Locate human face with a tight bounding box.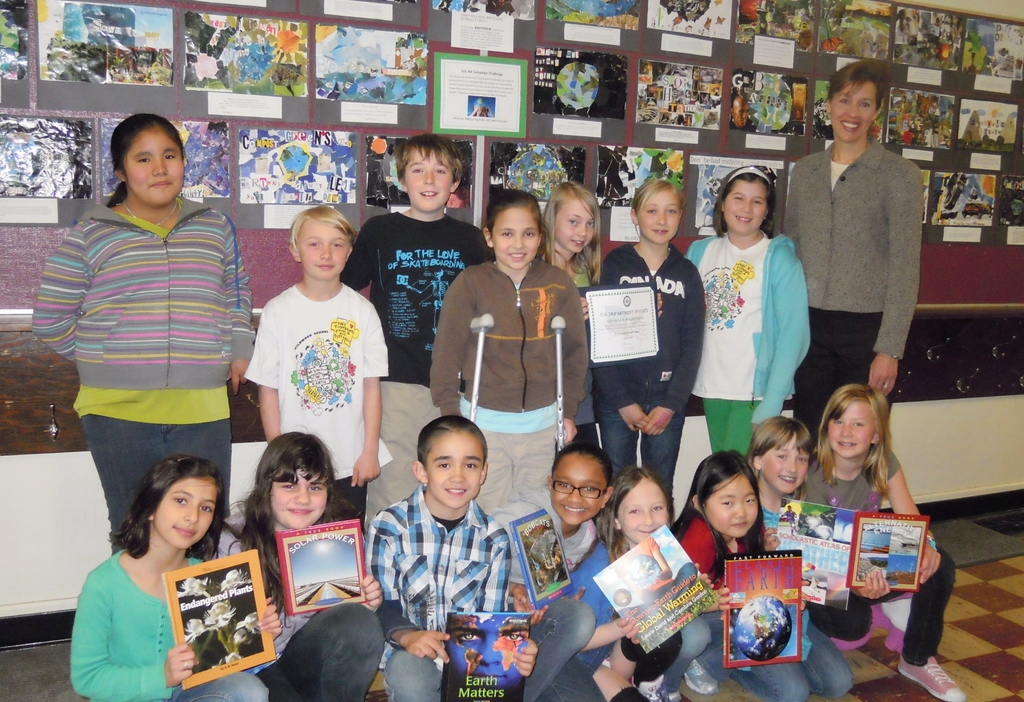
region(559, 453, 601, 519).
